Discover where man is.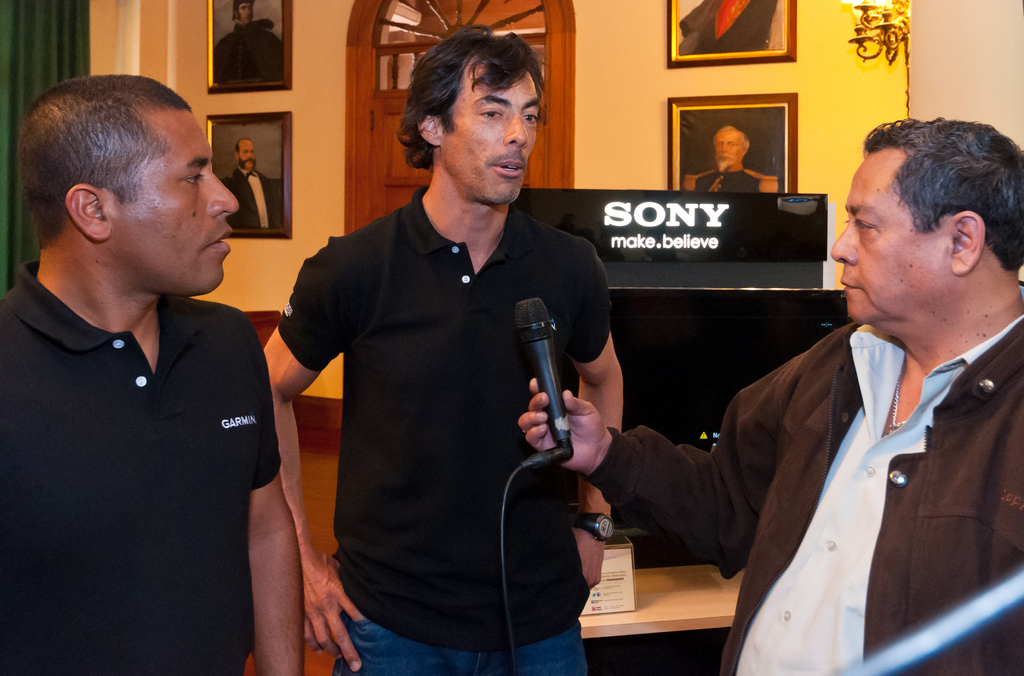
Discovered at {"x1": 693, "y1": 124, "x2": 764, "y2": 194}.
